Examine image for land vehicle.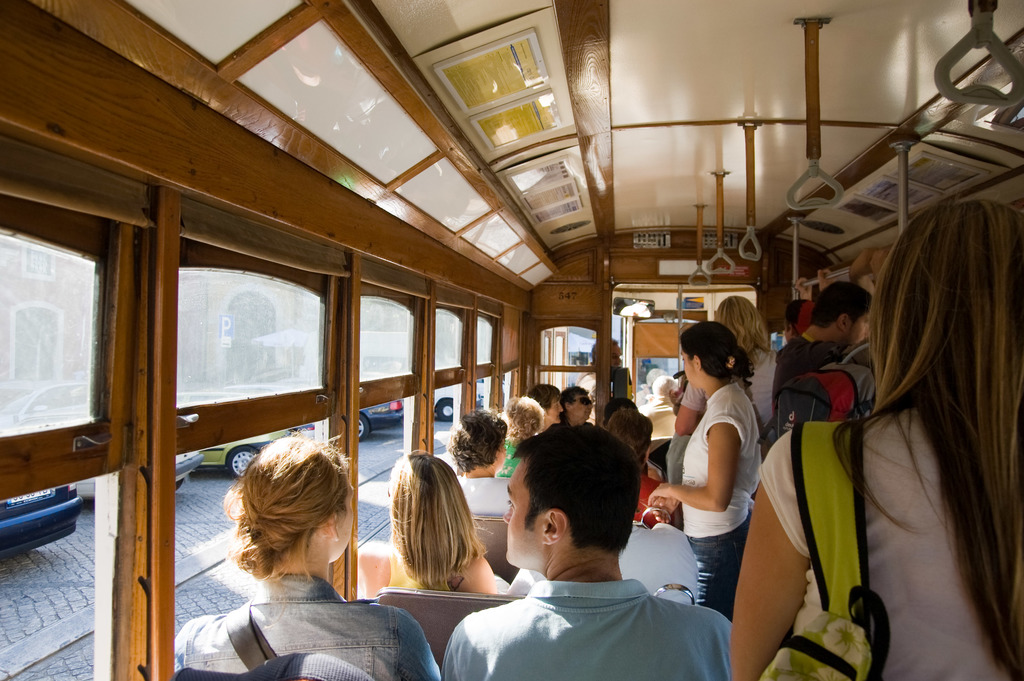
Examination result: (0,1,1023,680).
